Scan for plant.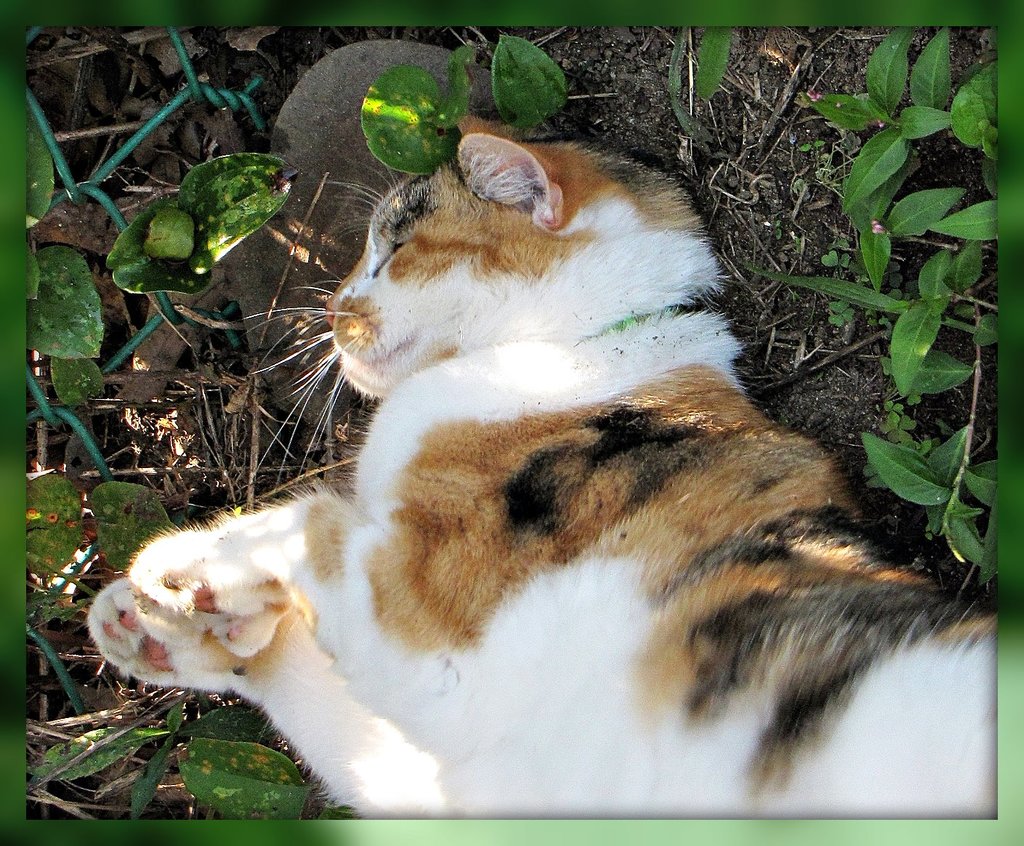
Scan result: {"left": 27, "top": 462, "right": 170, "bottom": 587}.
